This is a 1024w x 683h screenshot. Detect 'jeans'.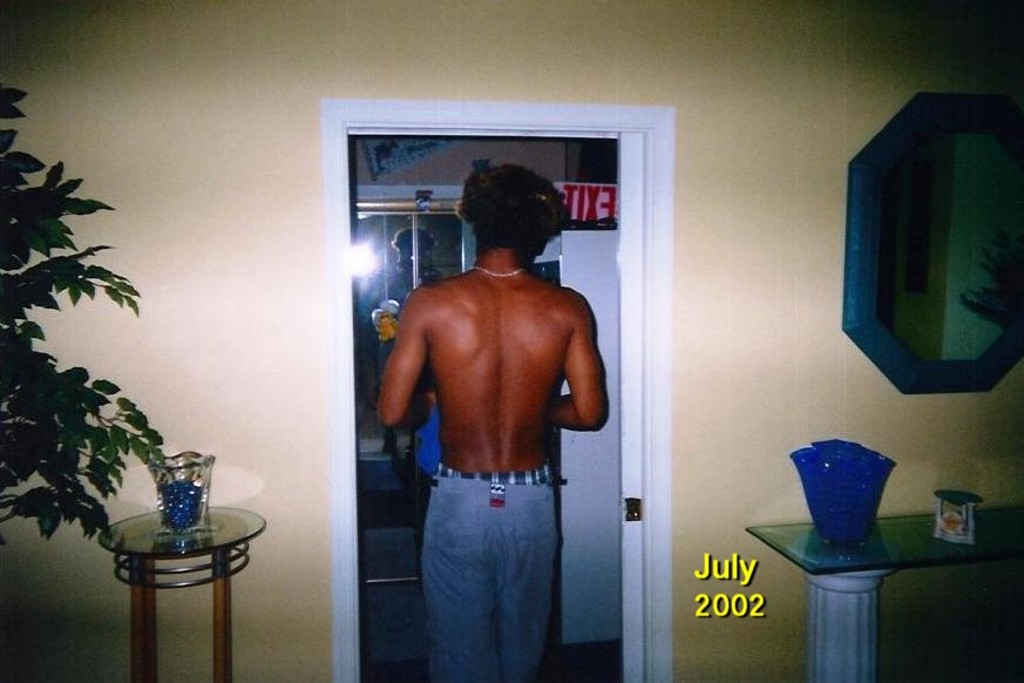
detection(405, 466, 578, 676).
